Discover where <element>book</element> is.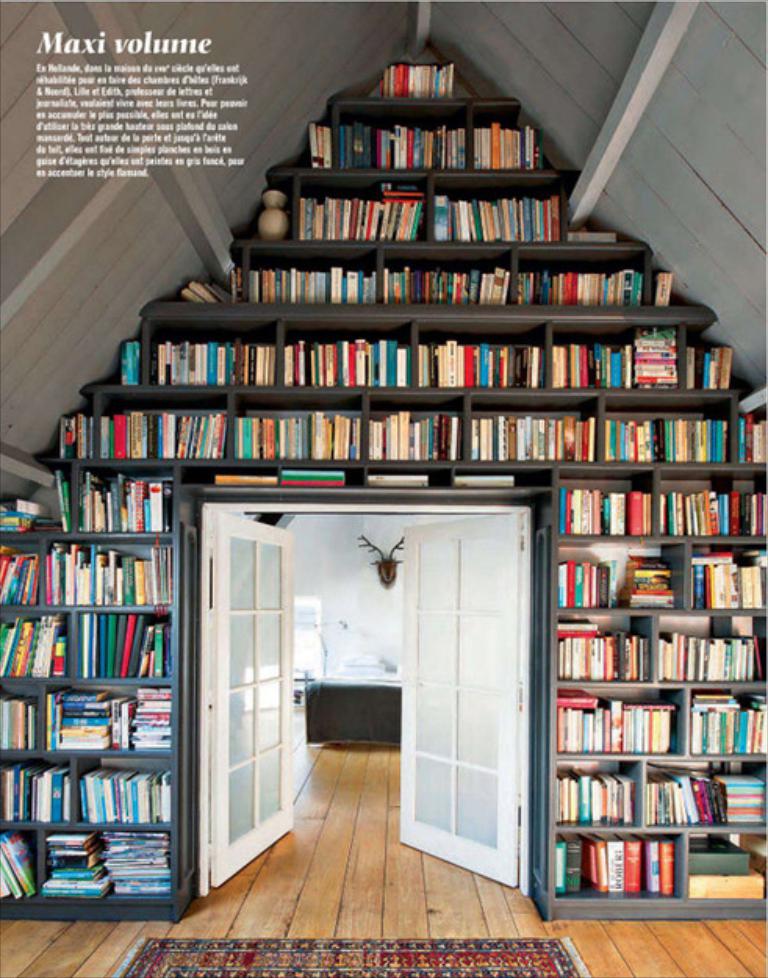
Discovered at 369 477 427 482.
